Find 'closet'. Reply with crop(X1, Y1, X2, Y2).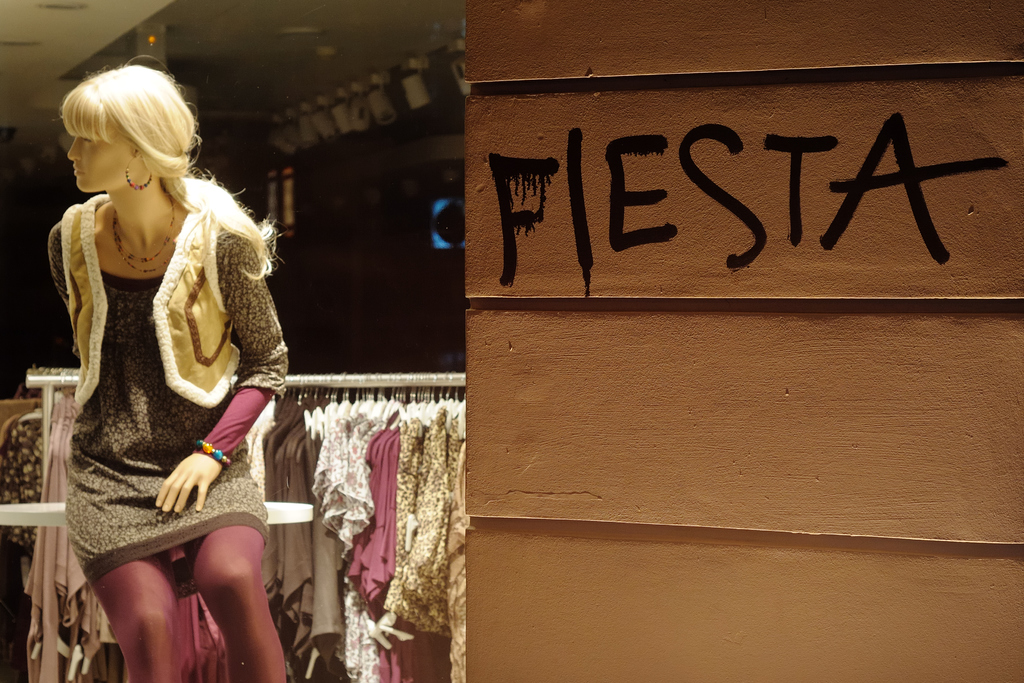
crop(0, 367, 466, 682).
